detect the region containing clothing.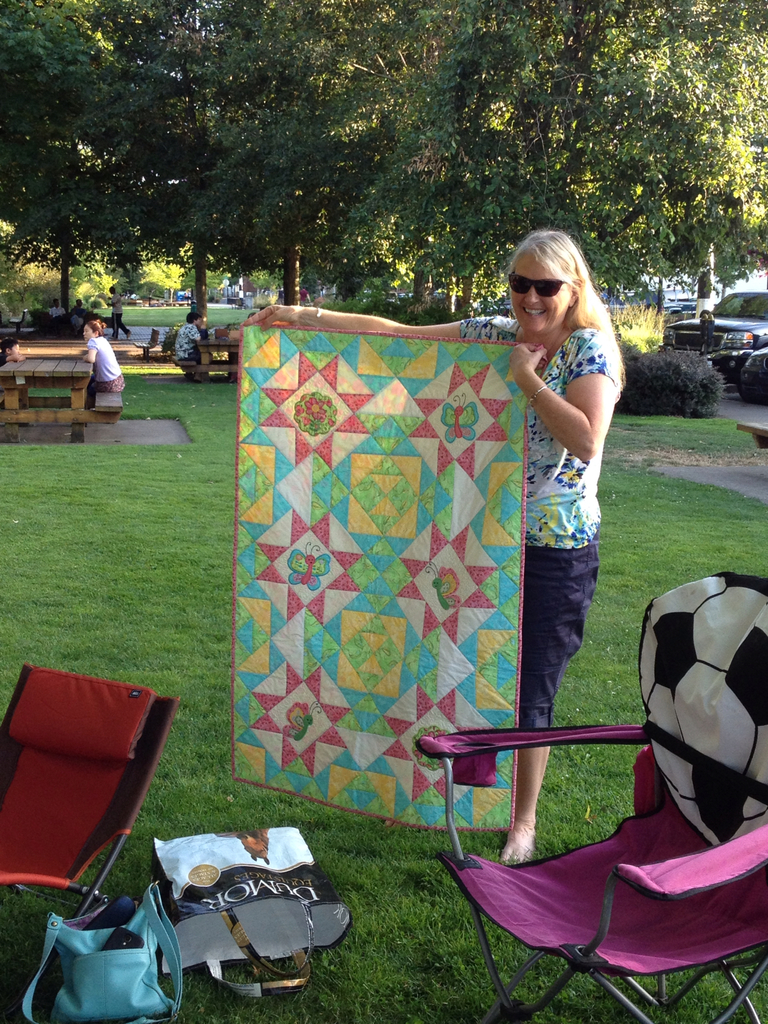
x1=498, y1=271, x2=620, y2=726.
